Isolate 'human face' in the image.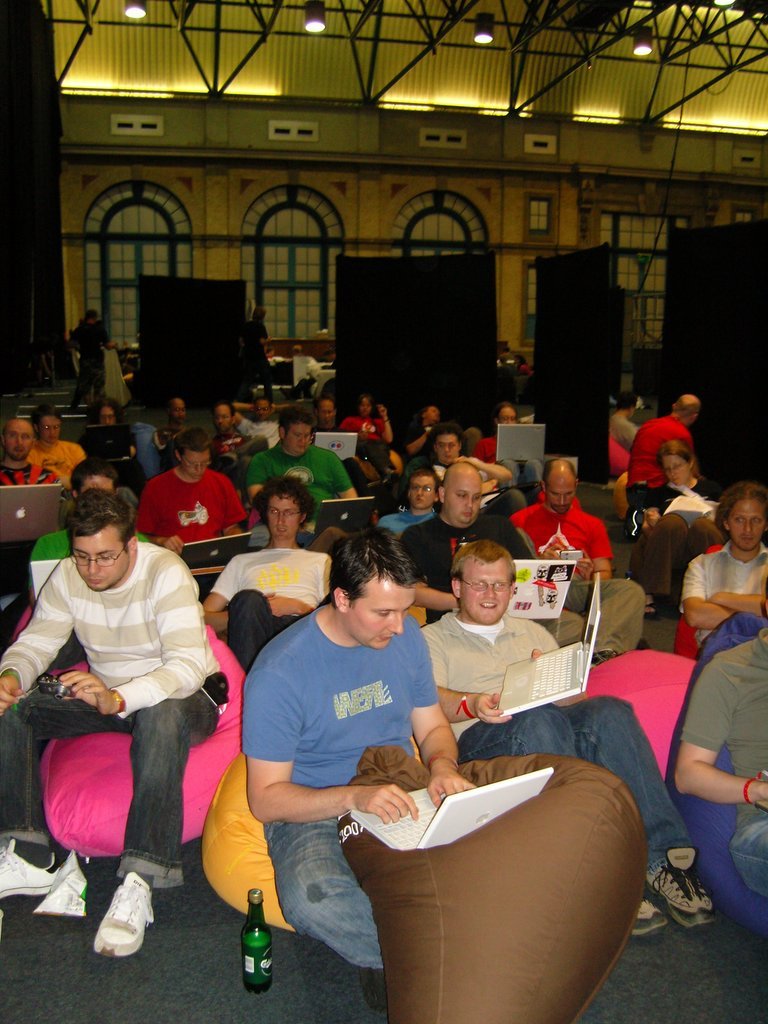
Isolated region: <region>318, 400, 333, 427</region>.
